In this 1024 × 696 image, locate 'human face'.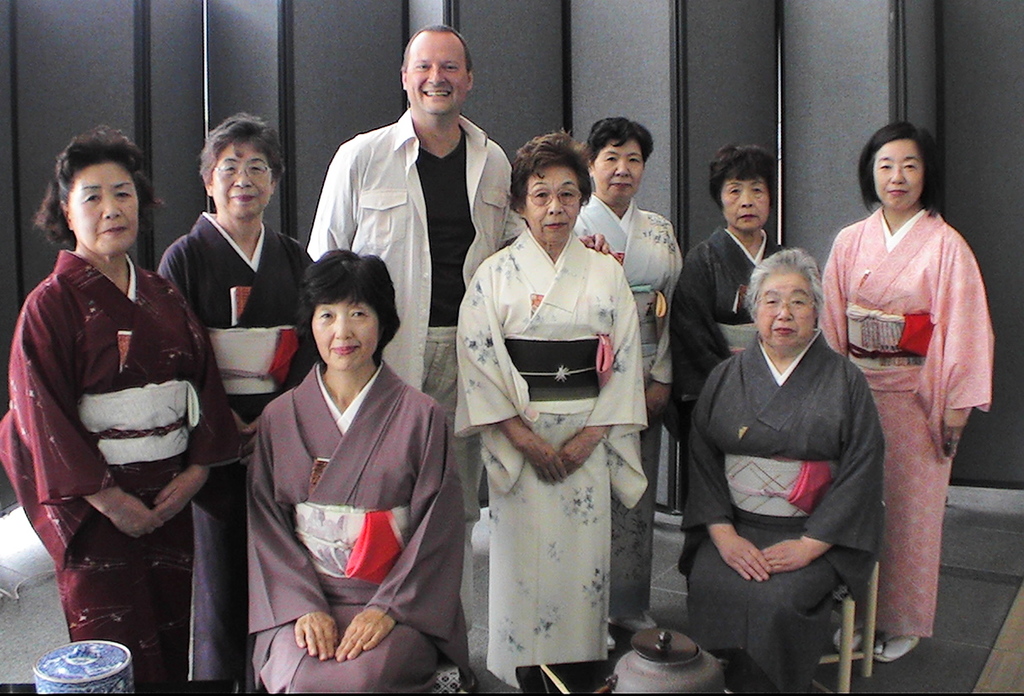
Bounding box: Rect(872, 140, 924, 213).
